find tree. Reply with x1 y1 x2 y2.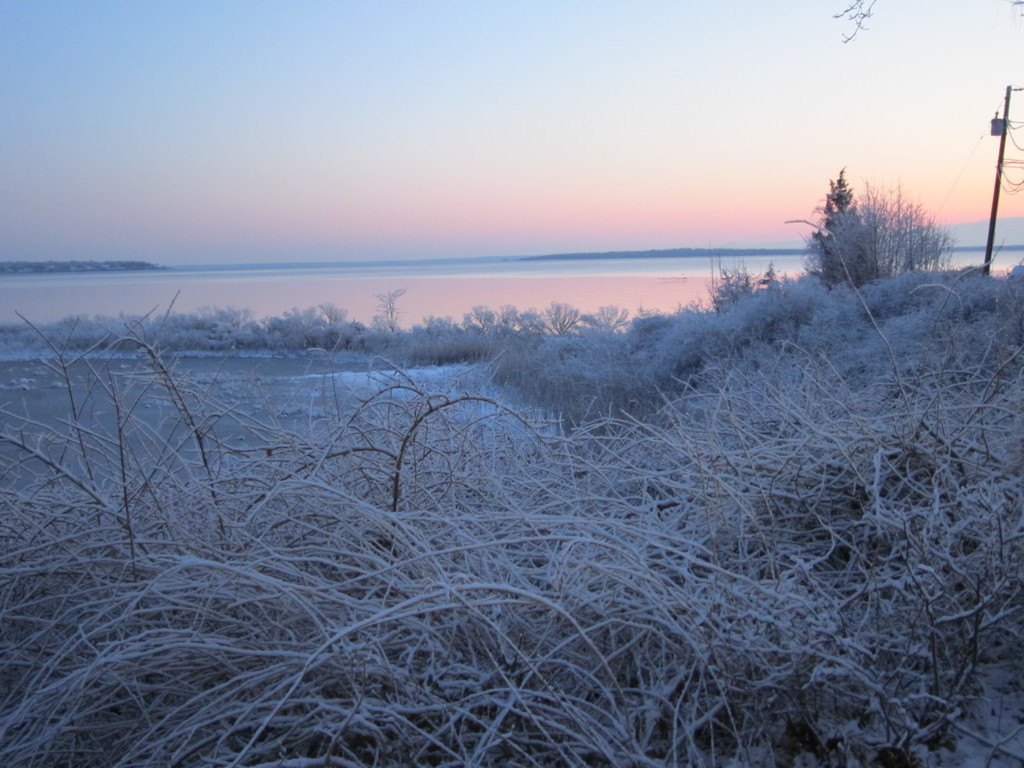
801 165 954 304.
